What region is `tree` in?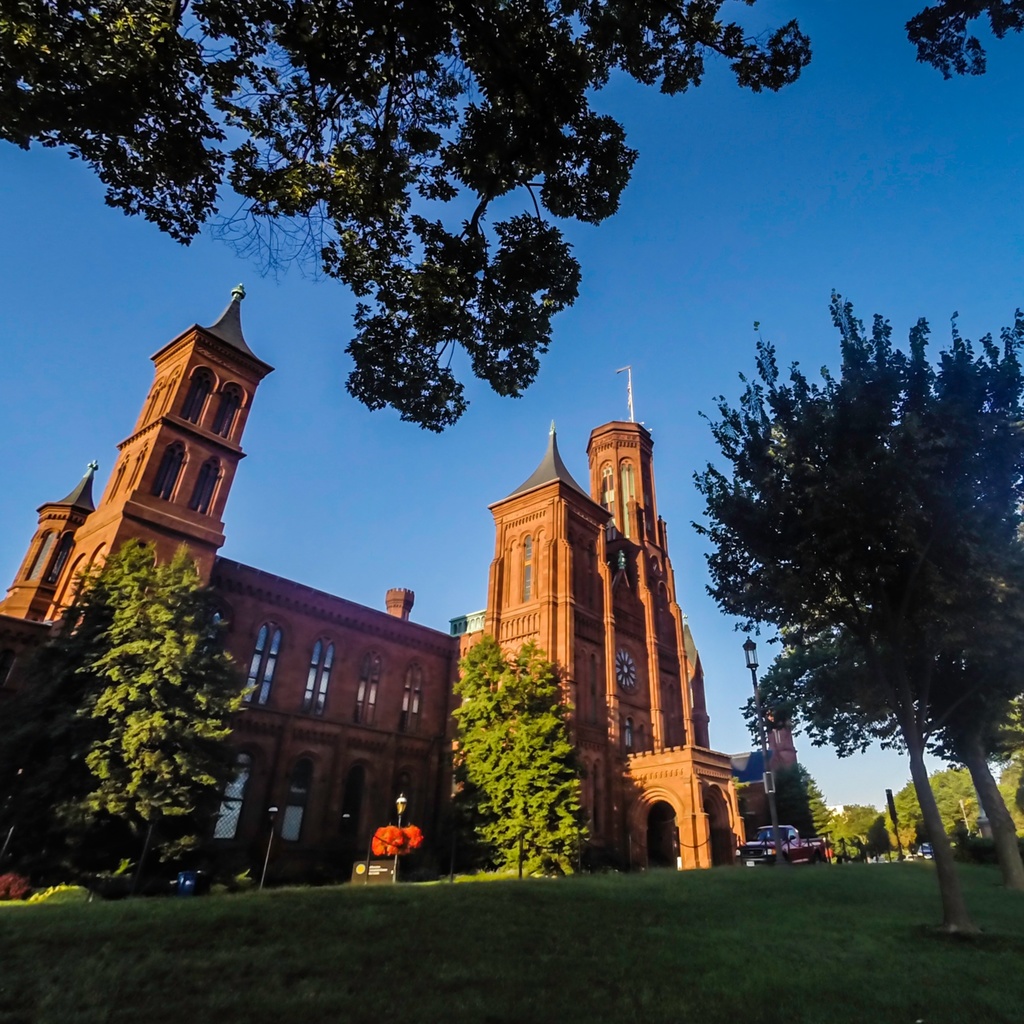
<box>28,522,255,881</box>.
